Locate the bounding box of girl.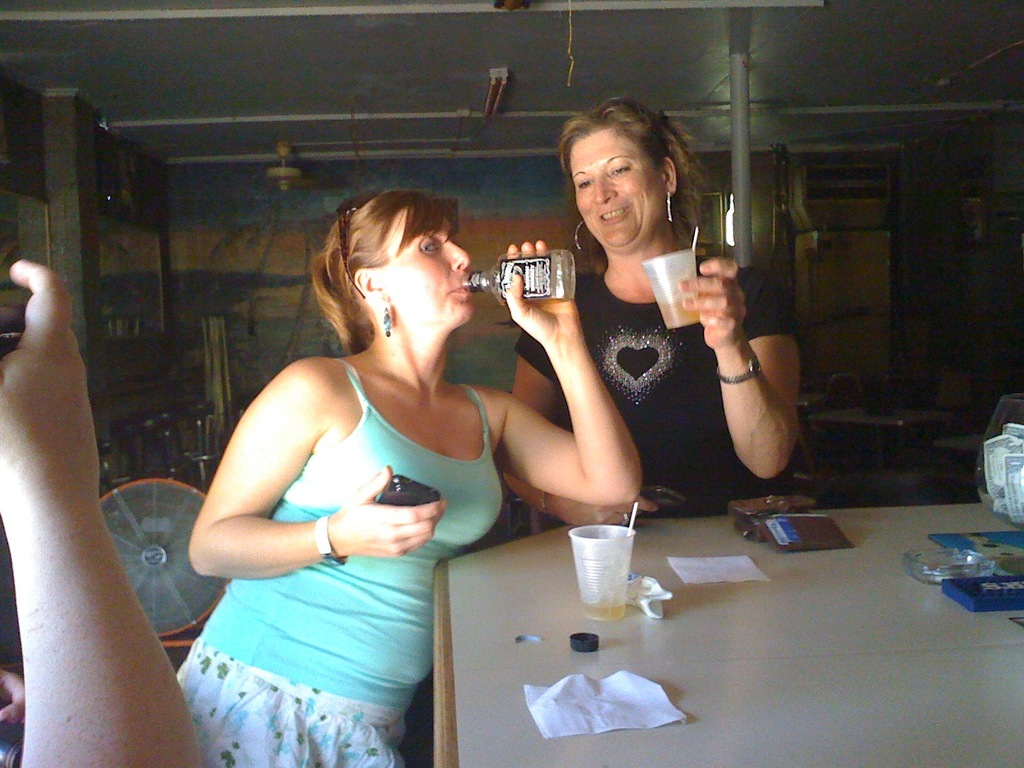
Bounding box: {"x1": 511, "y1": 96, "x2": 788, "y2": 514}.
